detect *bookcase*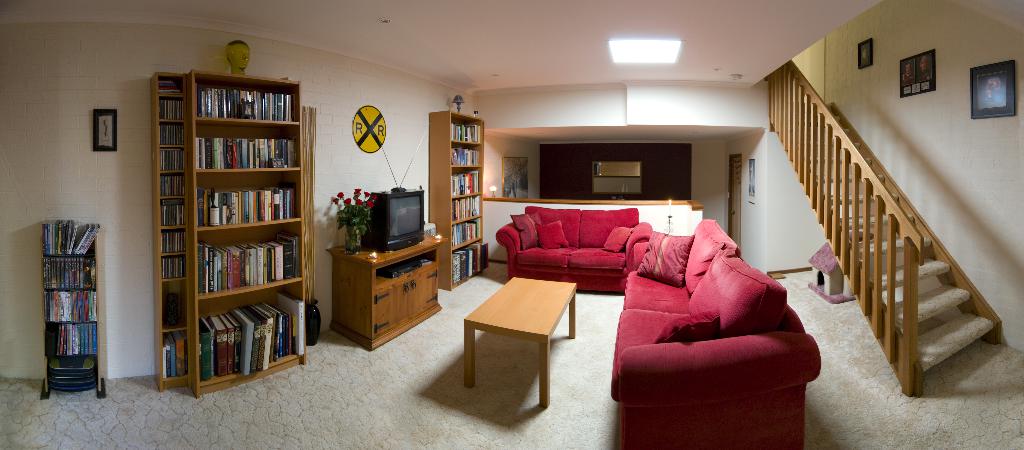
box(139, 74, 316, 392)
